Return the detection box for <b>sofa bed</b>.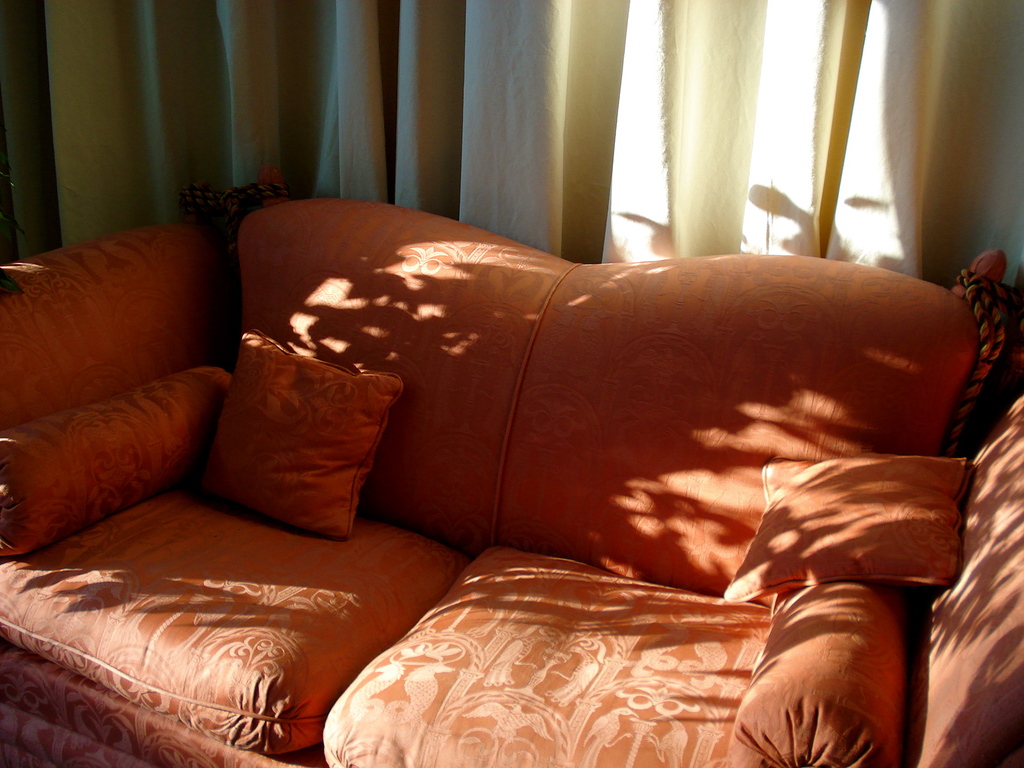
0 186 1023 767.
